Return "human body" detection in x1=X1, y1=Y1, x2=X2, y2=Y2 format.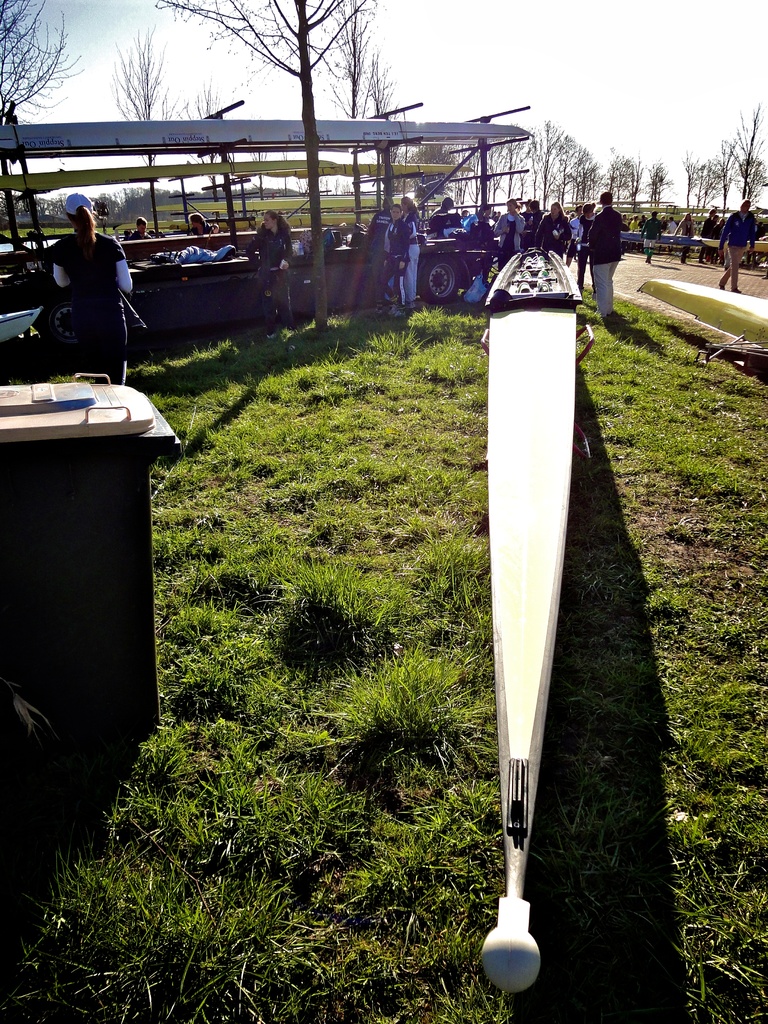
x1=716, y1=200, x2=756, y2=292.
